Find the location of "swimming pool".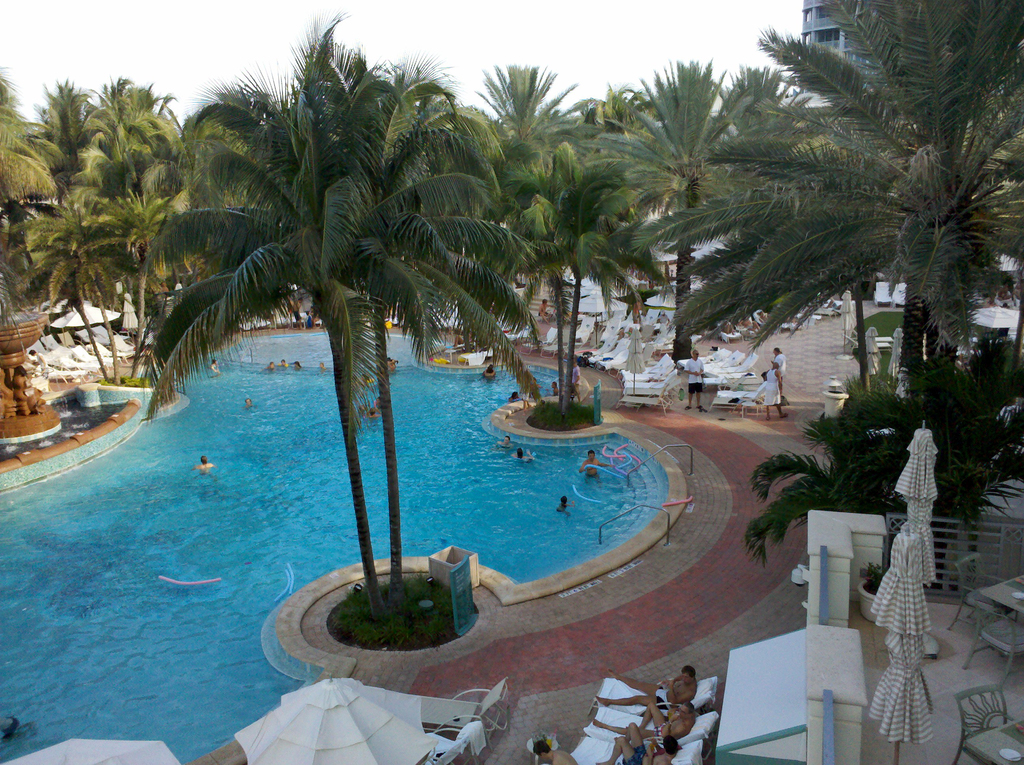
Location: 0/322/664/764.
